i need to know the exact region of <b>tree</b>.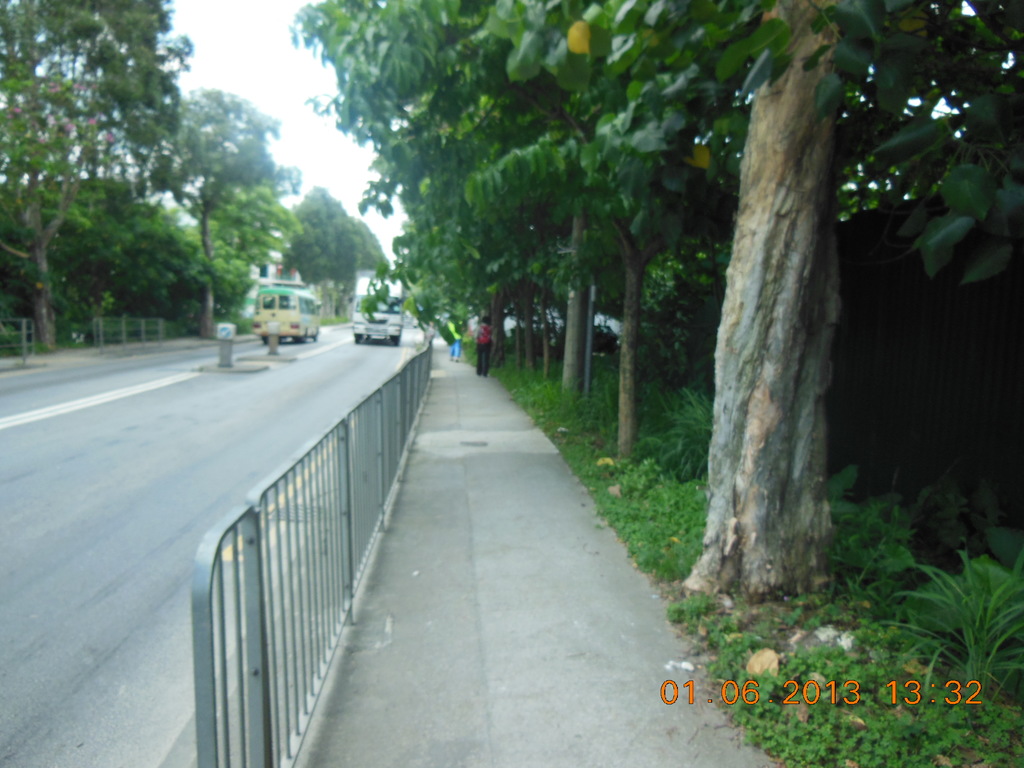
Region: x1=659, y1=13, x2=897, y2=608.
